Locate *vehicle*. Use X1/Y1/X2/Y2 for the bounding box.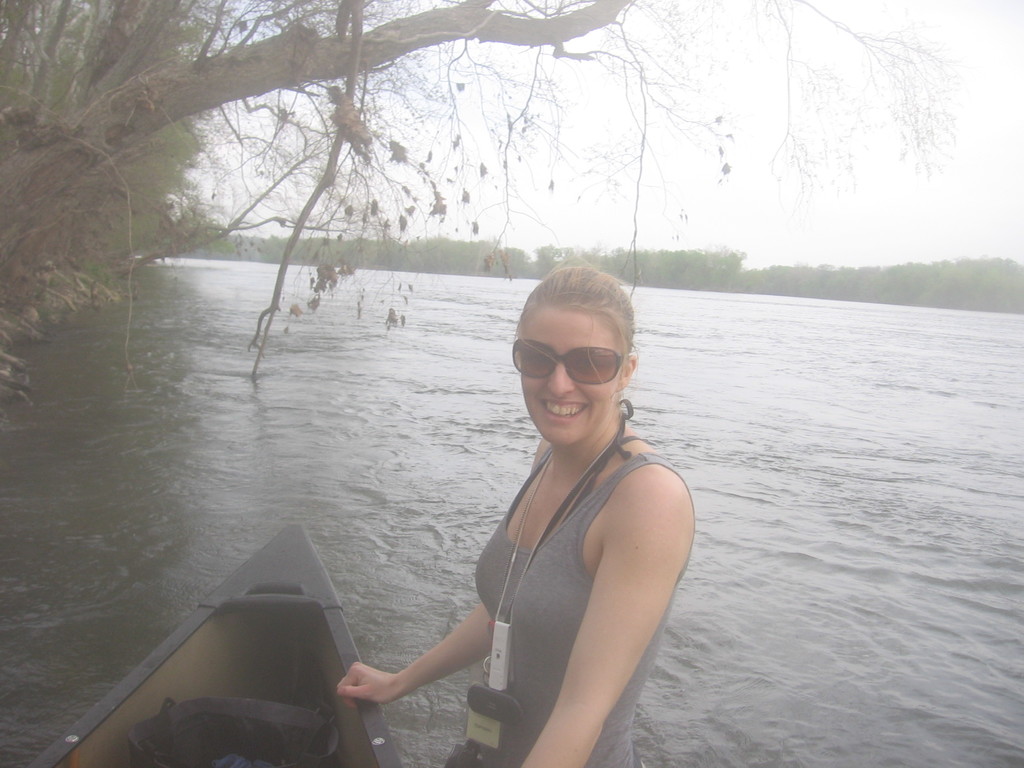
42/520/410/767.
